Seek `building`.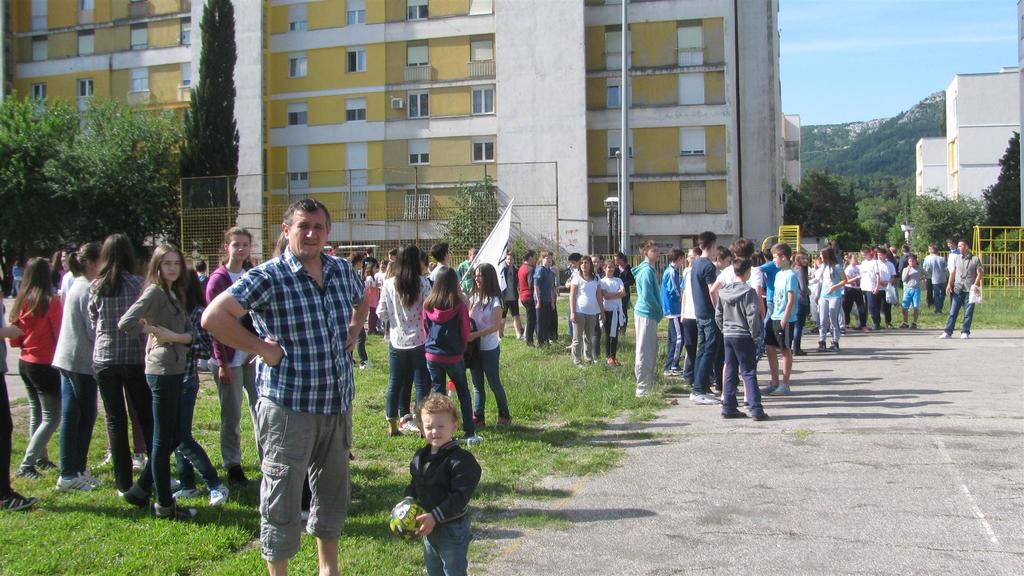
box=[901, 136, 944, 245].
